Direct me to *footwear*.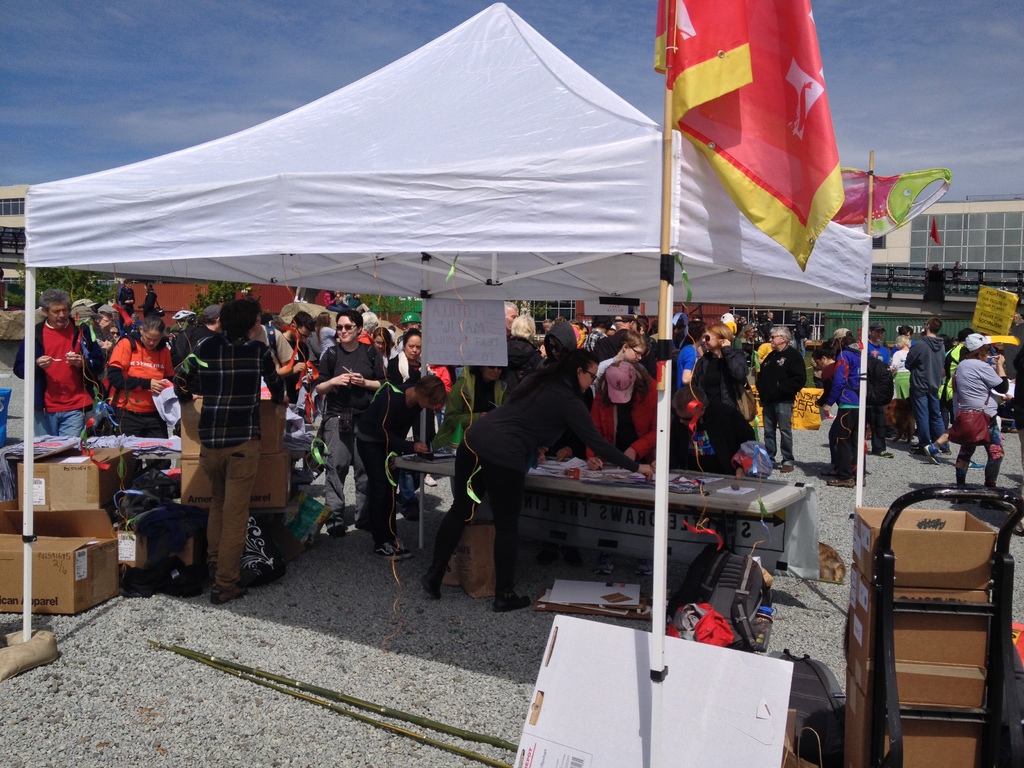
Direction: [x1=420, y1=573, x2=444, y2=598].
